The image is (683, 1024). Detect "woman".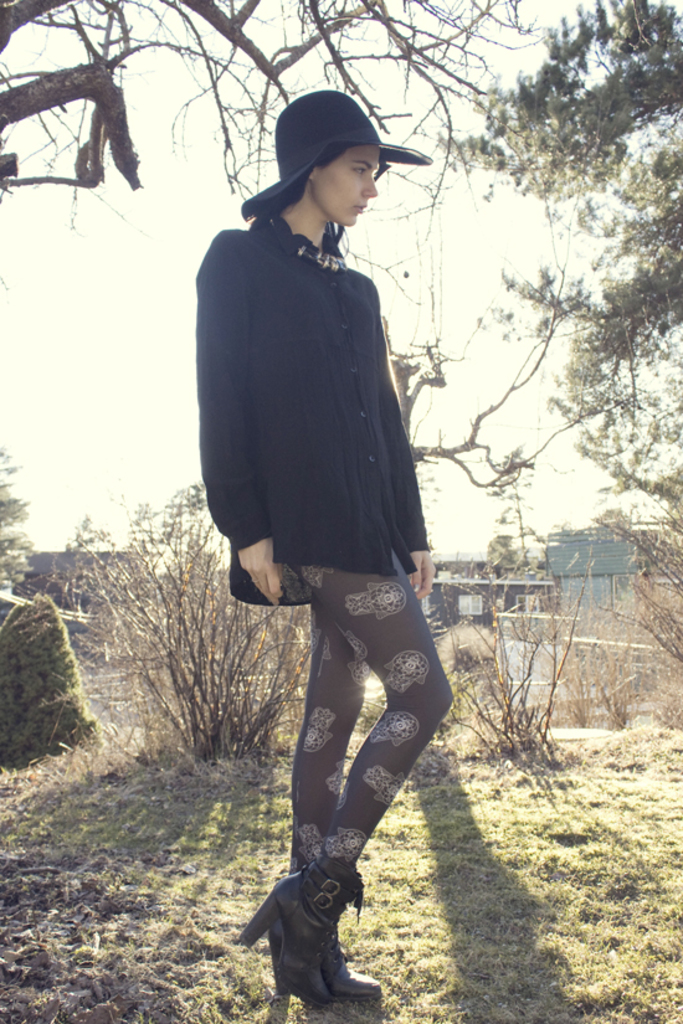
Detection: detection(194, 91, 488, 1022).
